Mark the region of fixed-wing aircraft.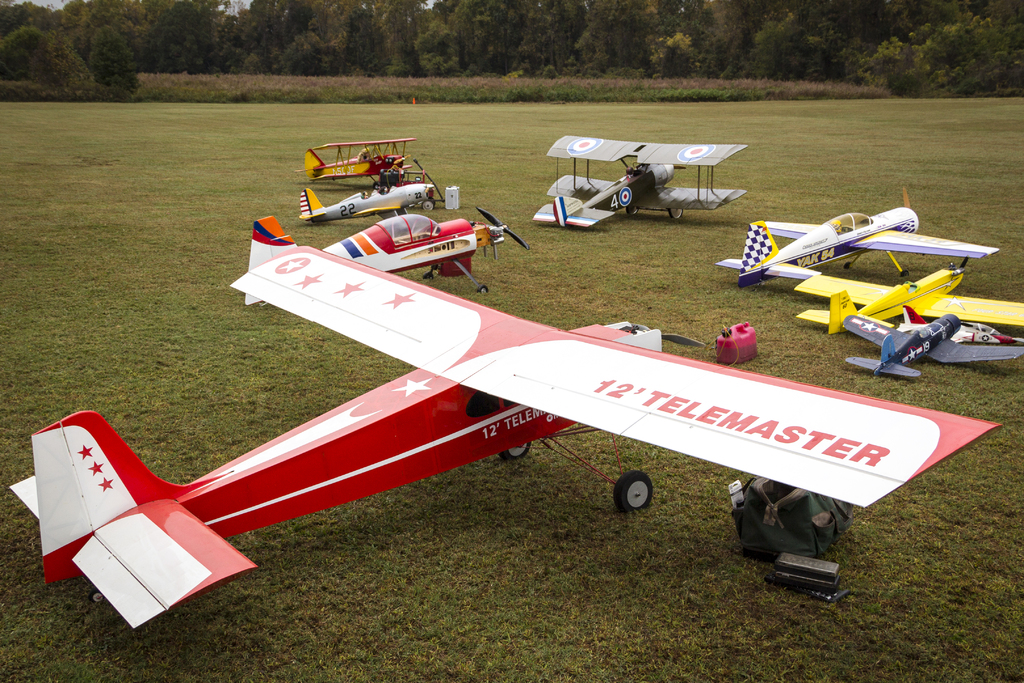
Region: {"x1": 842, "y1": 313, "x2": 1023, "y2": 378}.
